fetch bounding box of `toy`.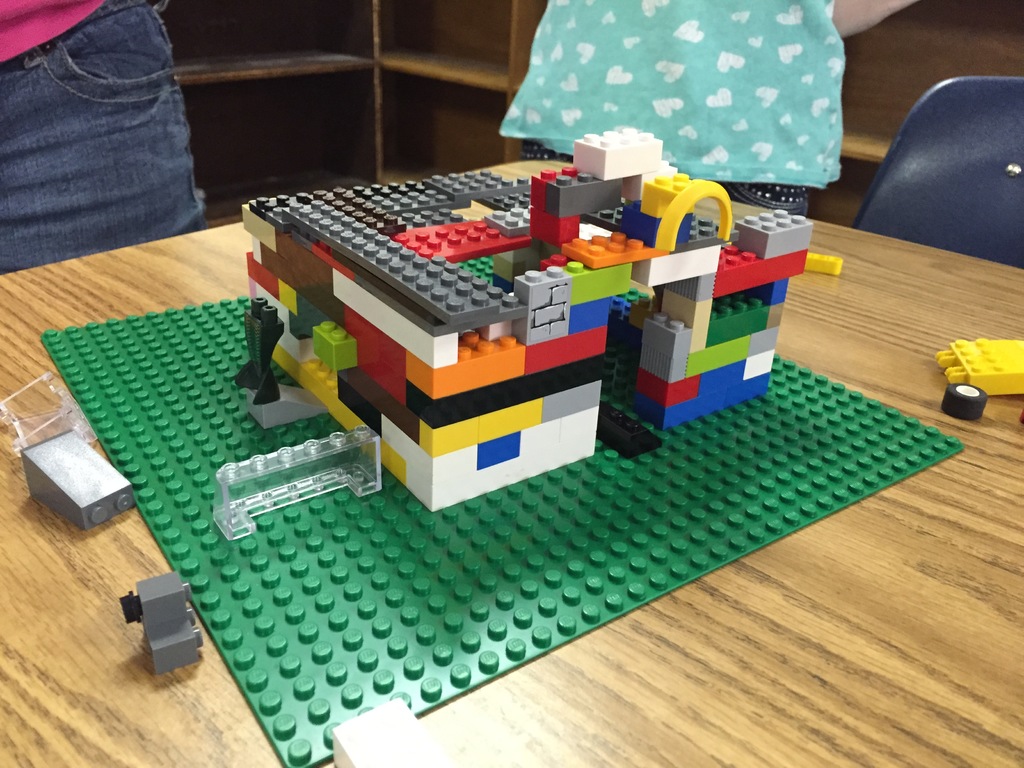
Bbox: bbox=[42, 284, 970, 767].
